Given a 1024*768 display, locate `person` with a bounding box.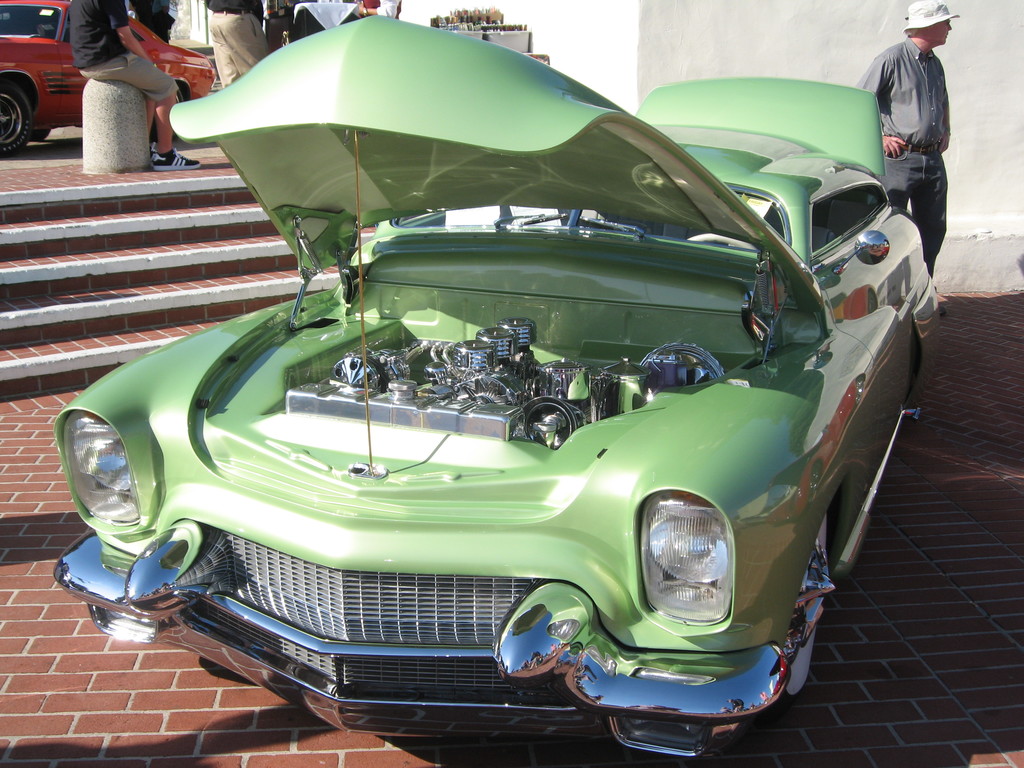
Located: {"x1": 877, "y1": 13, "x2": 958, "y2": 226}.
